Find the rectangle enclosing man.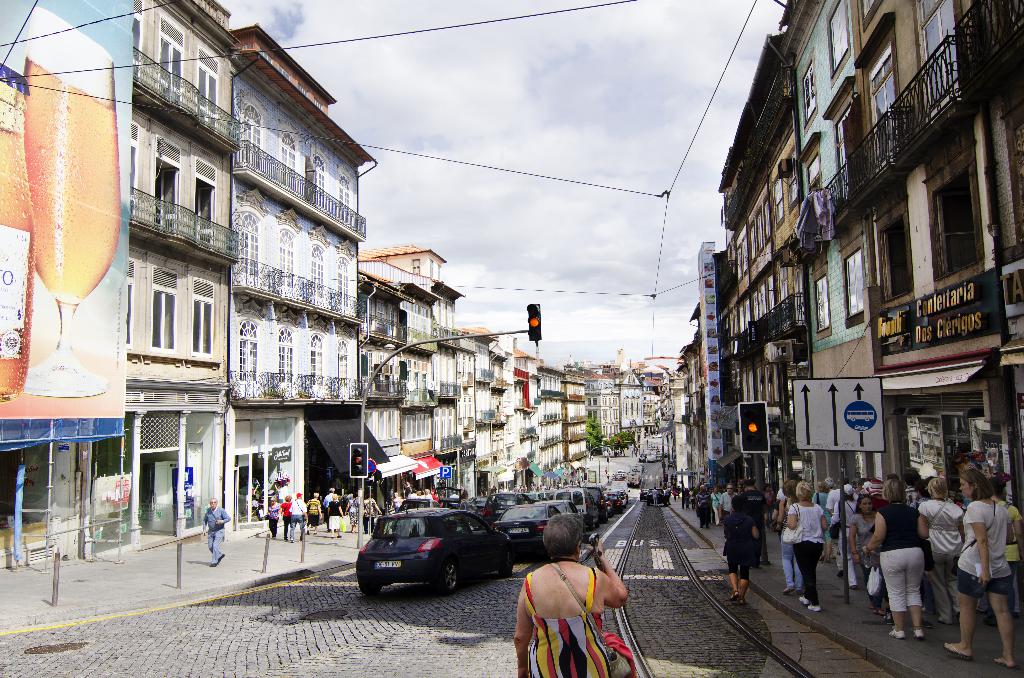
(201,499,227,566).
